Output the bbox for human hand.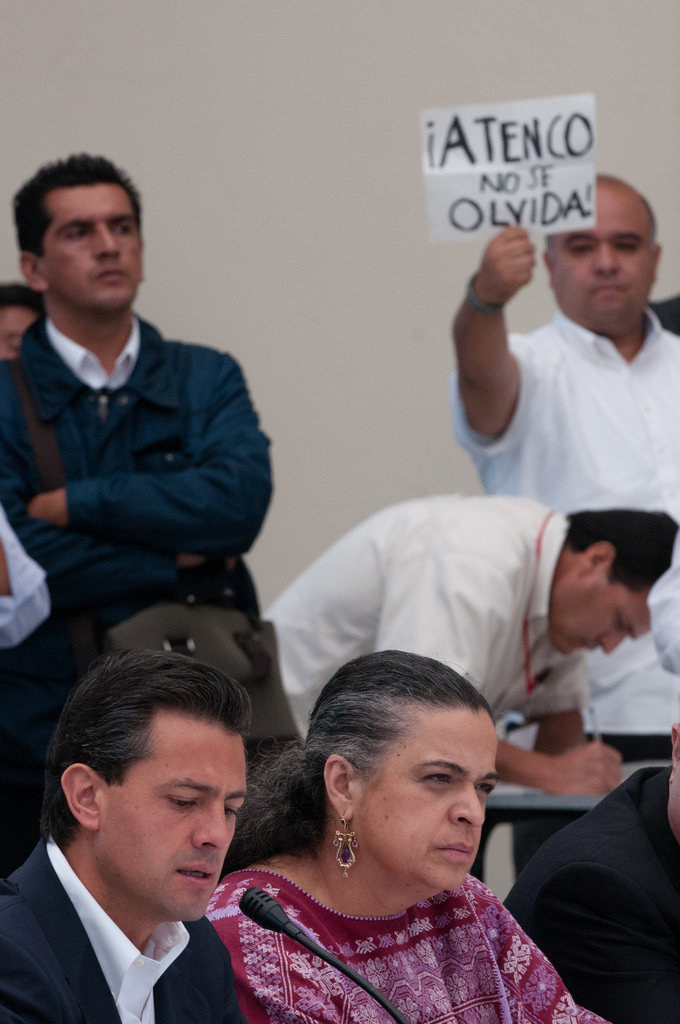
pyautogui.locateOnScreen(22, 494, 68, 527).
